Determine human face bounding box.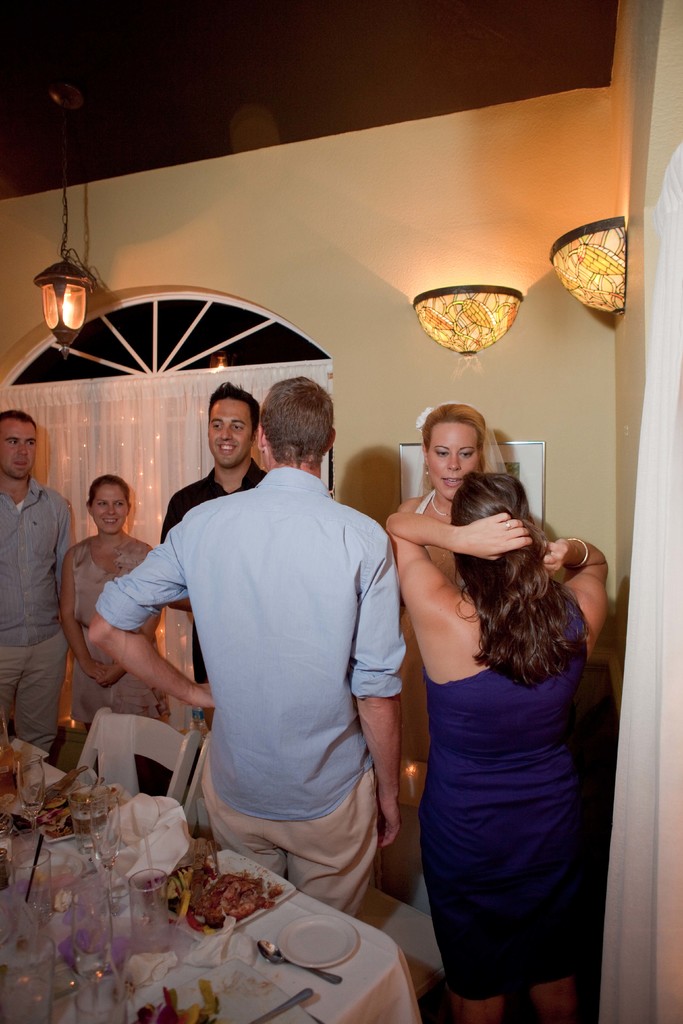
Determined: 428, 423, 481, 502.
